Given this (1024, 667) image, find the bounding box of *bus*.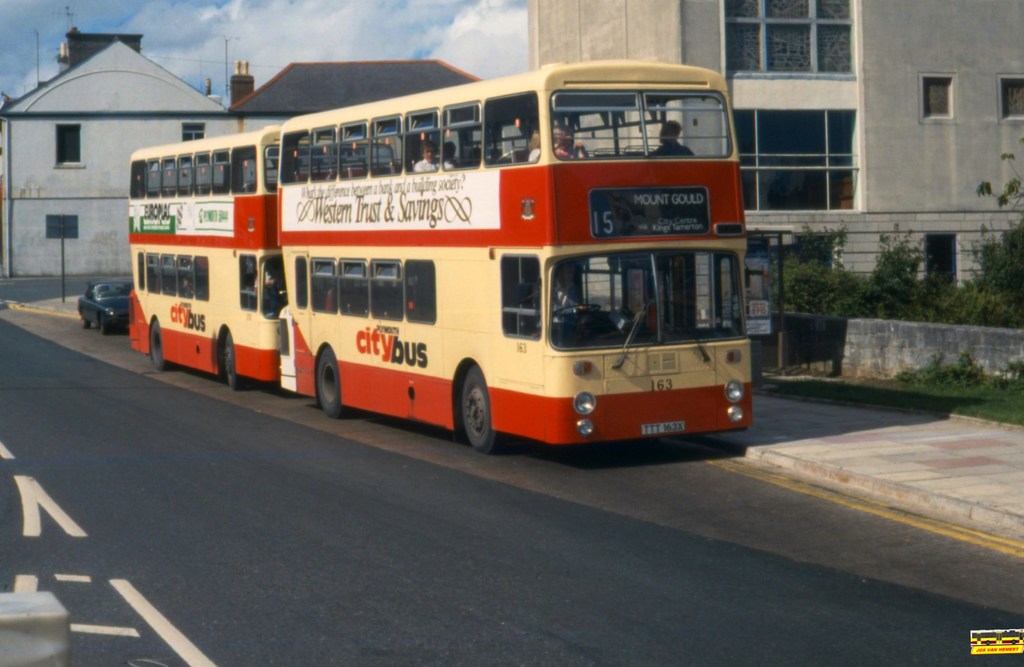
Rect(269, 63, 765, 454).
